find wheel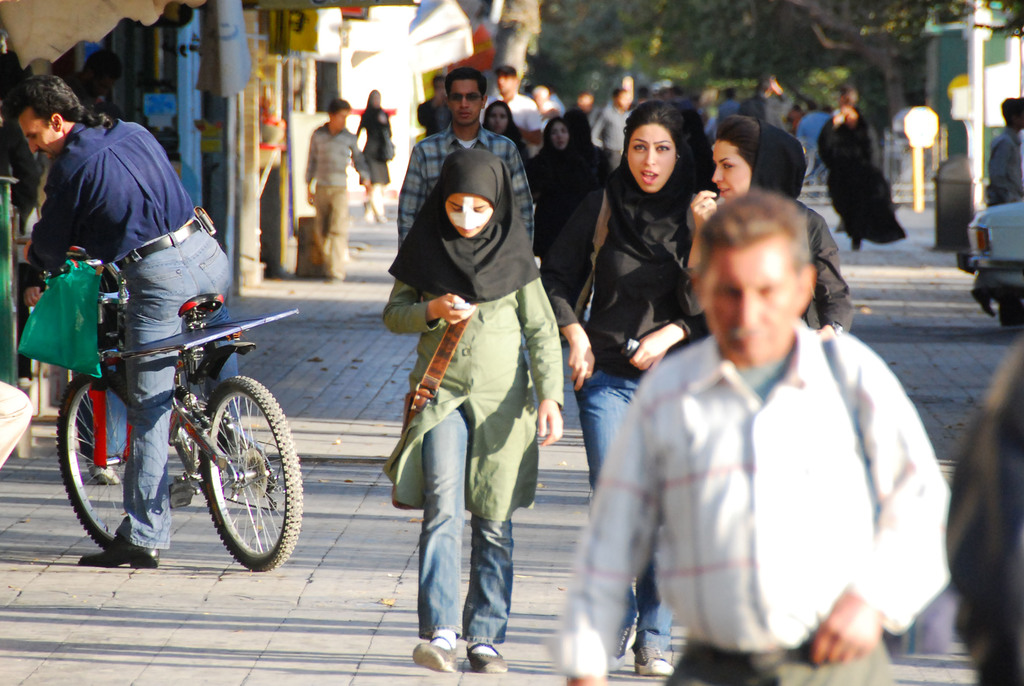
pyautogui.locateOnScreen(202, 372, 300, 573)
